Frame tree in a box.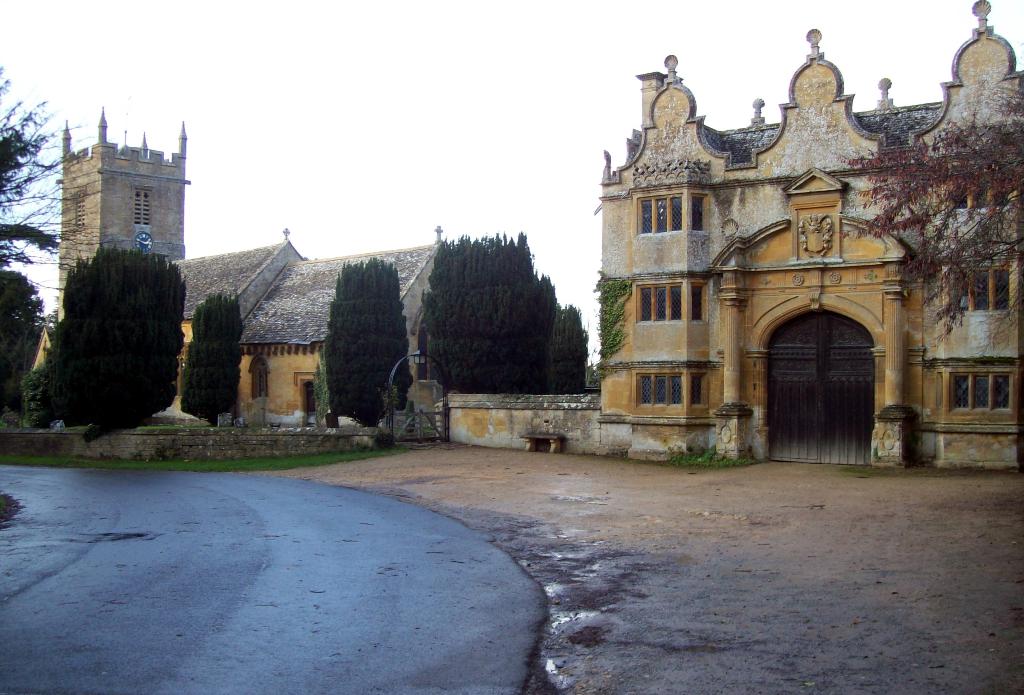
box(832, 42, 1023, 368).
